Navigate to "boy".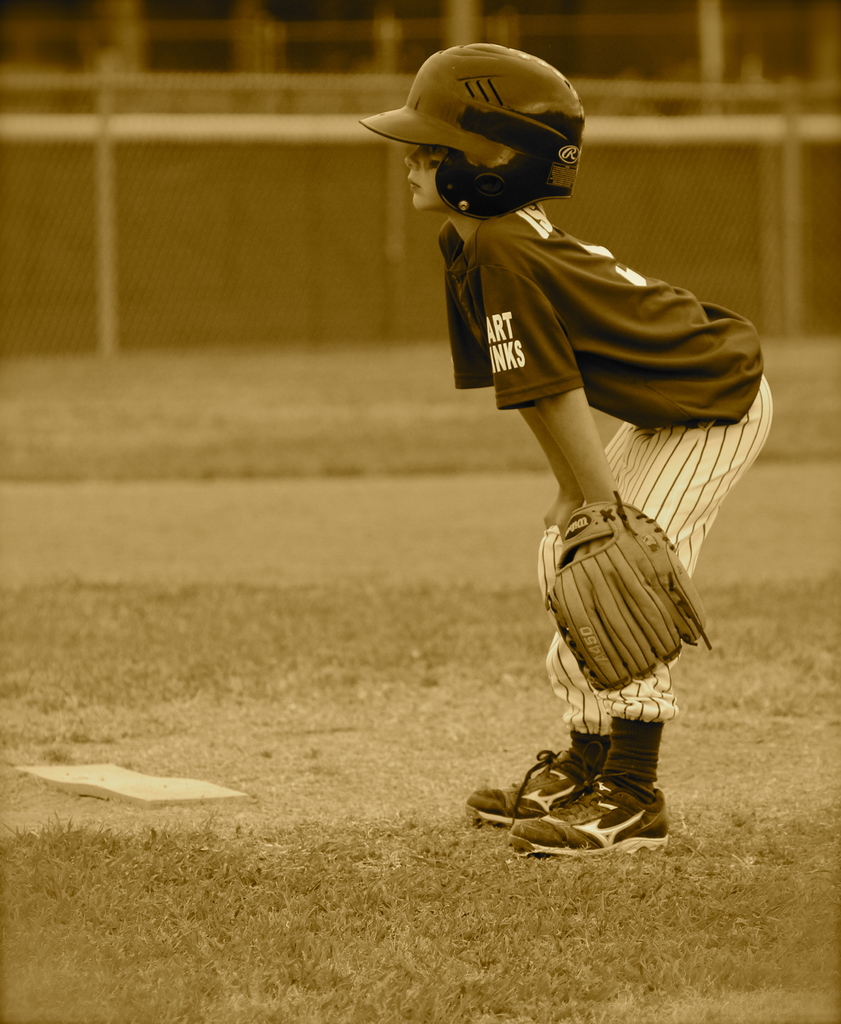
Navigation target: crop(261, 19, 769, 860).
